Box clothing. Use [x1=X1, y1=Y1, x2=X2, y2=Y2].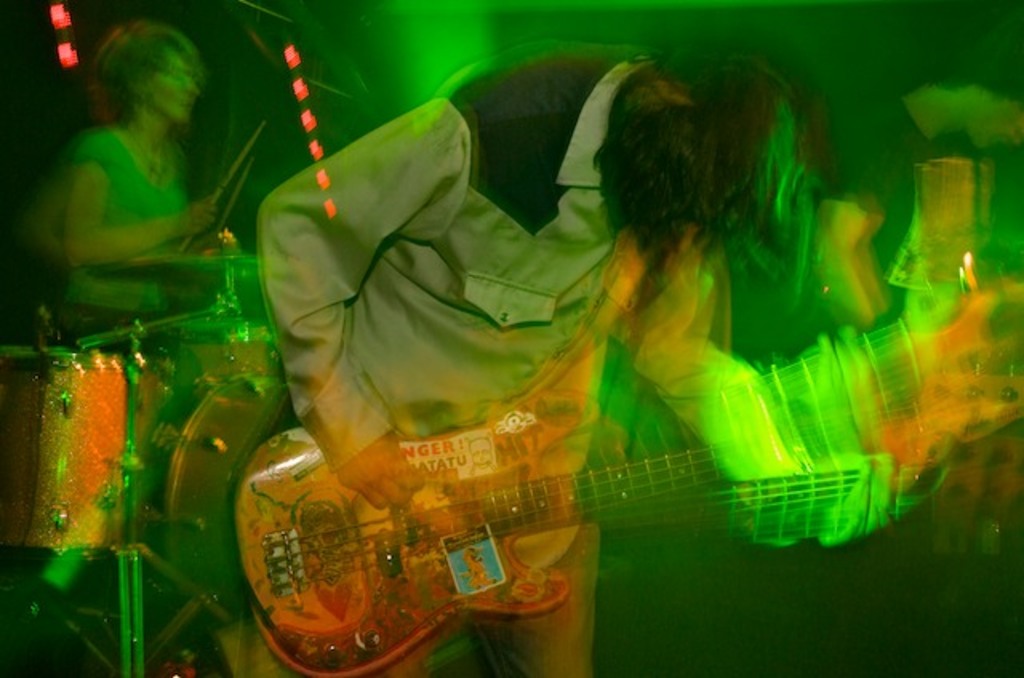
[x1=256, y1=40, x2=773, y2=676].
